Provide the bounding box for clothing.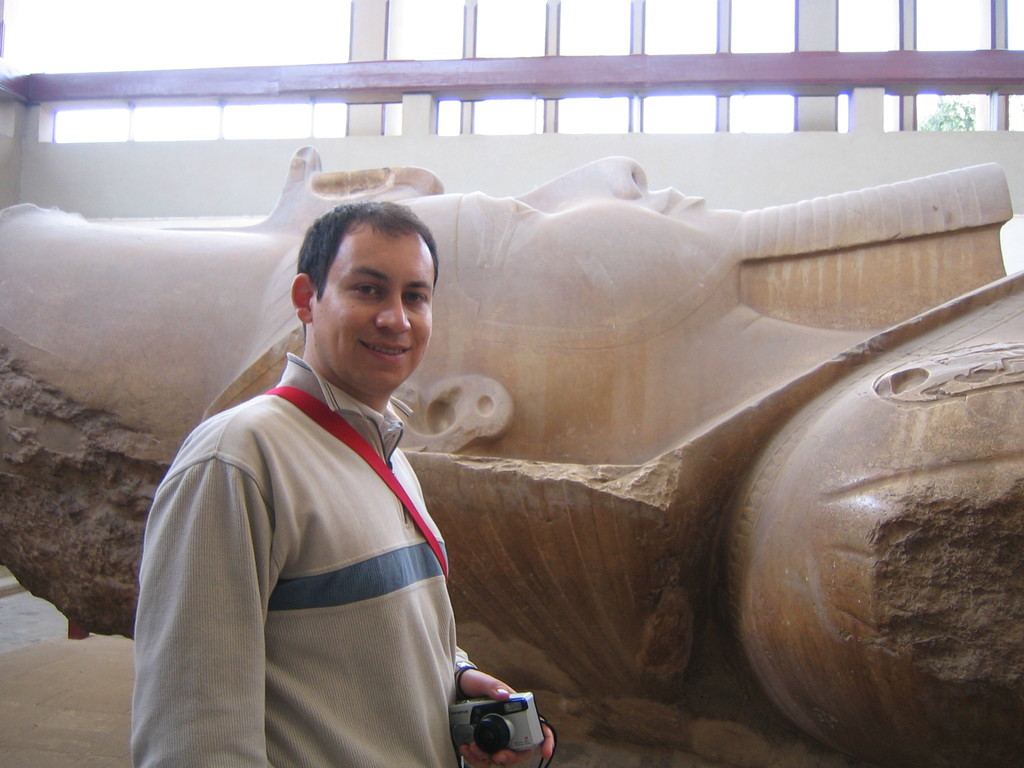
{"x1": 147, "y1": 290, "x2": 509, "y2": 760}.
